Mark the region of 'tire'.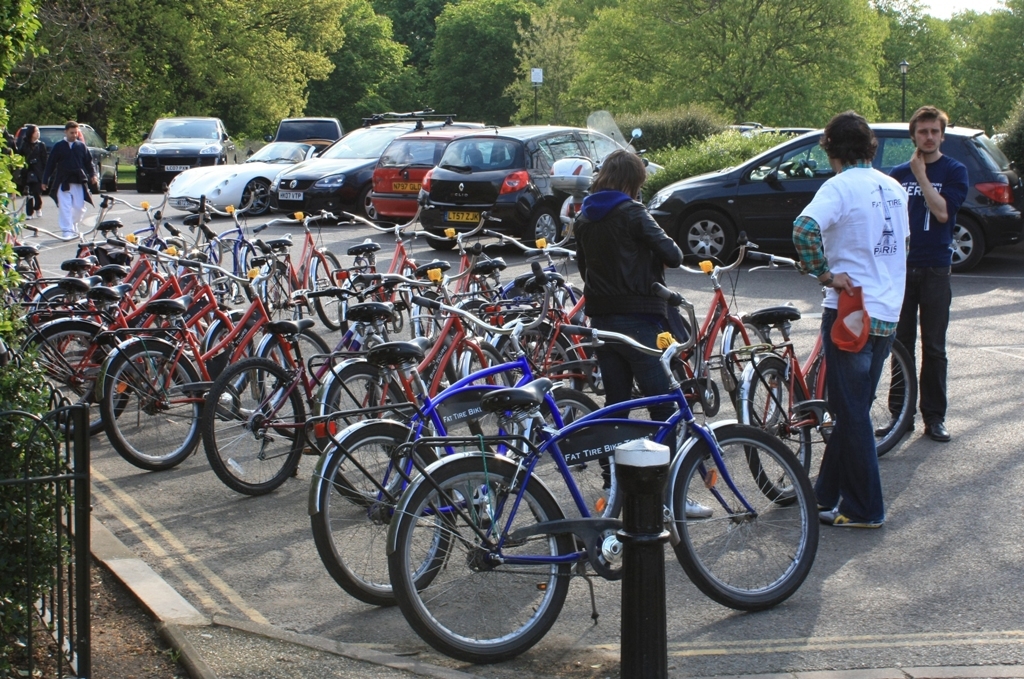
Region: crop(390, 446, 583, 655).
